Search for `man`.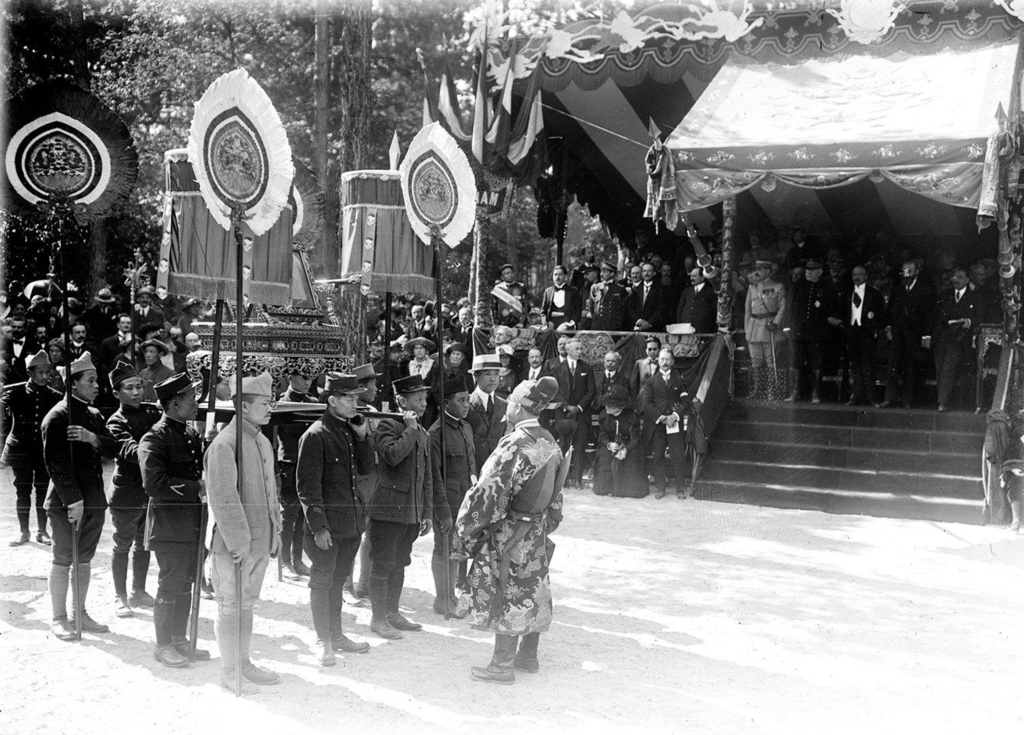
Found at Rect(837, 259, 873, 403).
